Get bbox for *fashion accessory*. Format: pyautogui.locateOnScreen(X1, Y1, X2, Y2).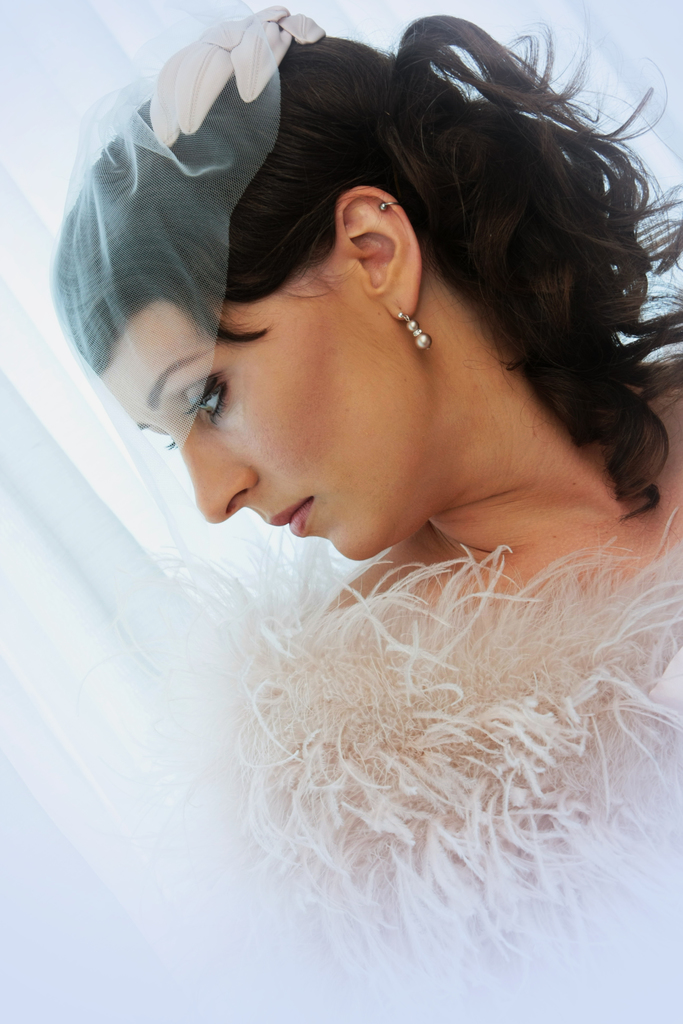
pyautogui.locateOnScreen(392, 301, 436, 358).
